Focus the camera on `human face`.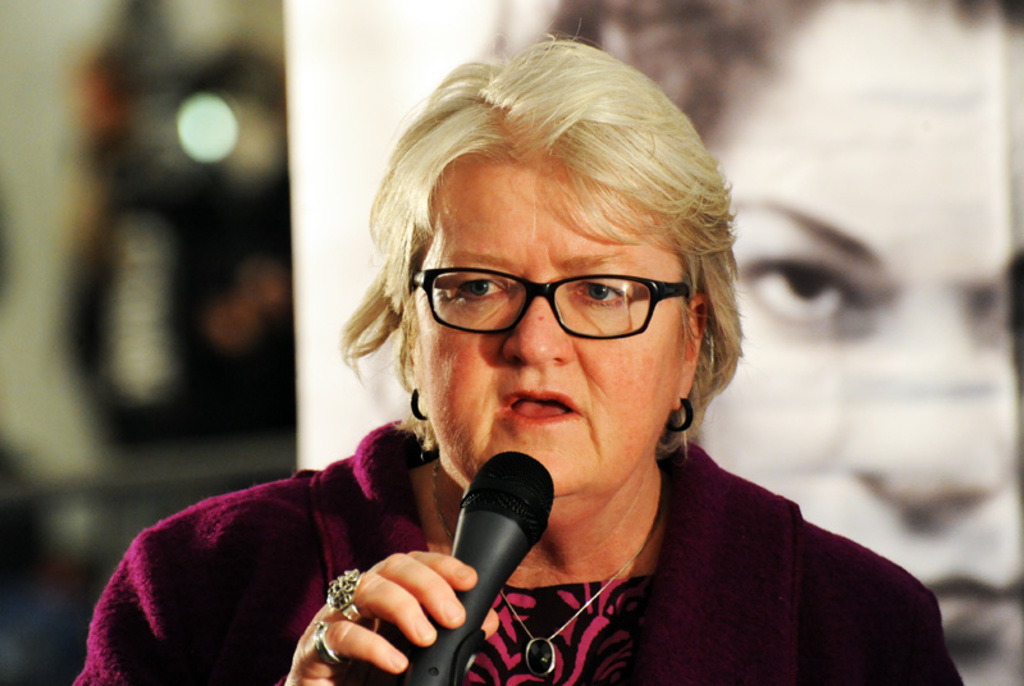
Focus region: [x1=413, y1=157, x2=682, y2=498].
